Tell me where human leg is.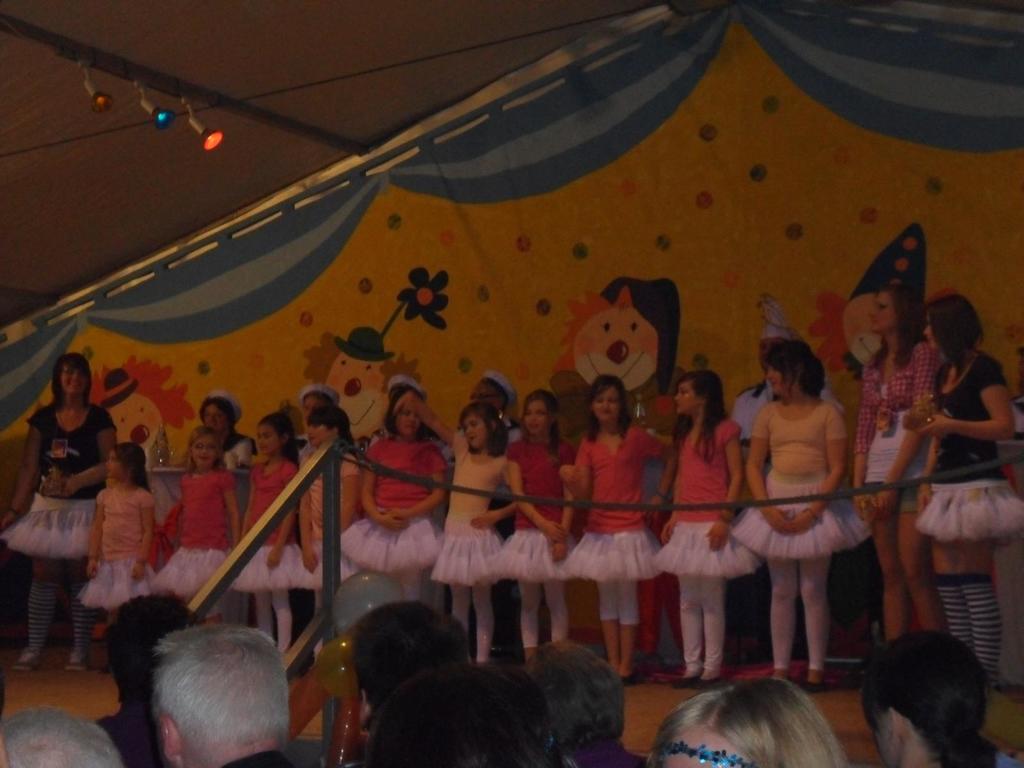
human leg is at bbox=[674, 566, 726, 688].
